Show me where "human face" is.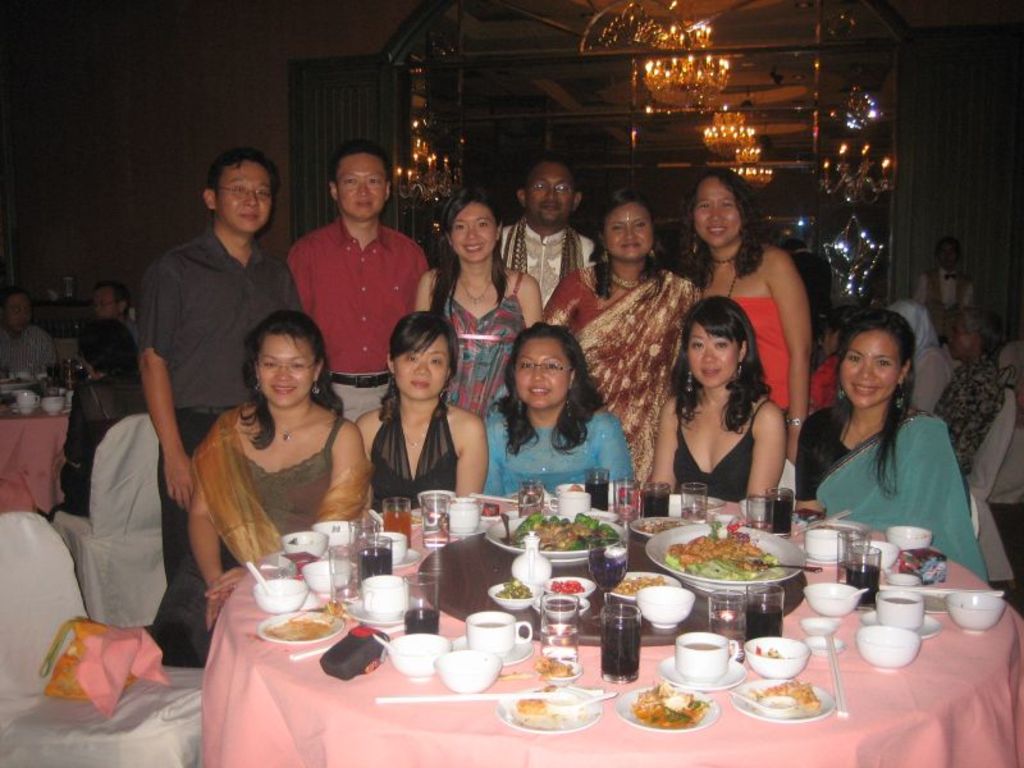
"human face" is at {"left": 605, "top": 198, "right": 653, "bottom": 260}.
